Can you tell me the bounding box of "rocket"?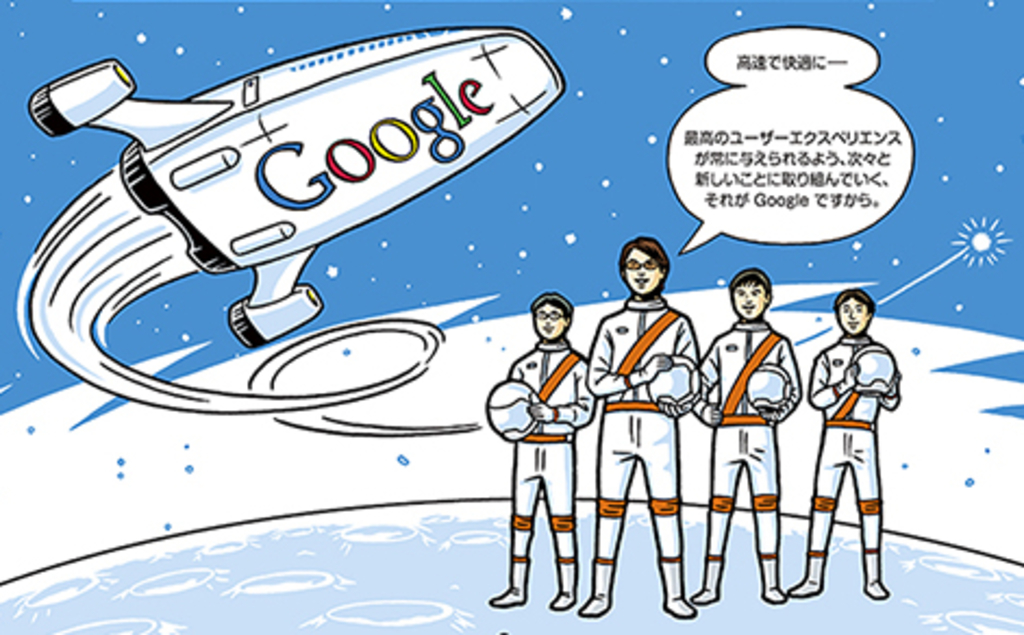
[30,30,561,357].
